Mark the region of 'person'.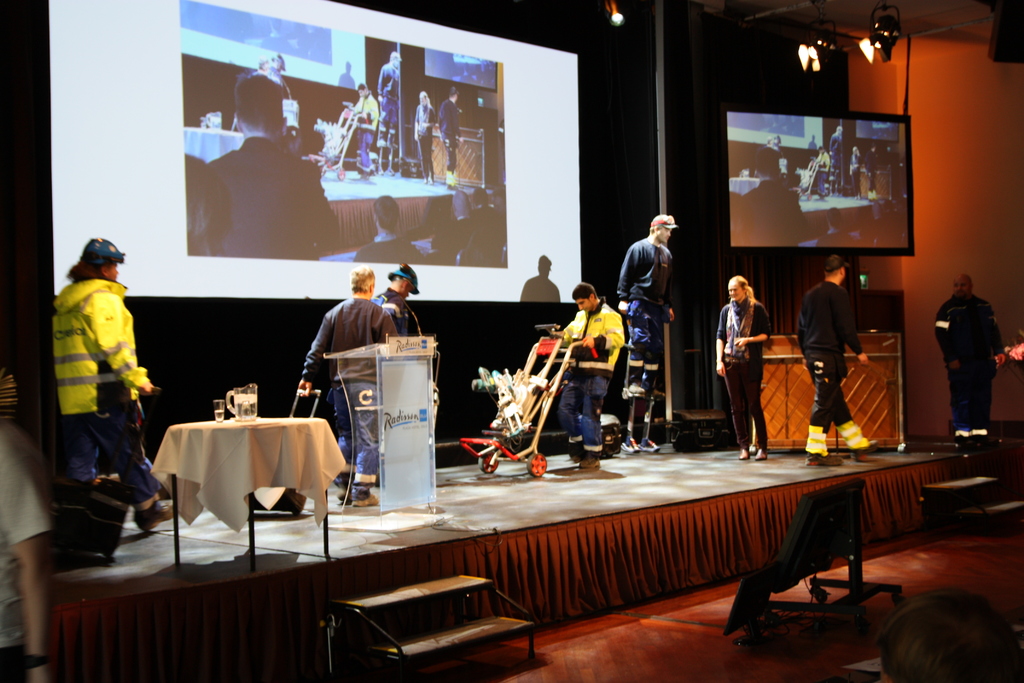
Region: region(797, 257, 868, 462).
